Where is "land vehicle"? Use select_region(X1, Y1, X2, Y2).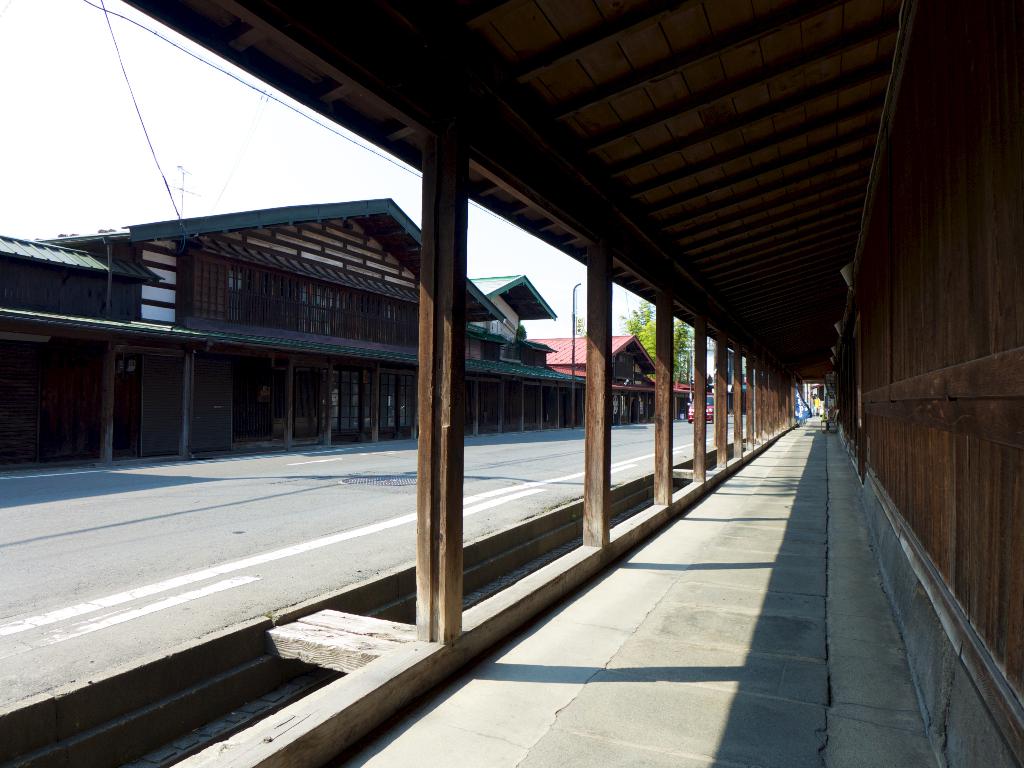
select_region(685, 392, 715, 424).
